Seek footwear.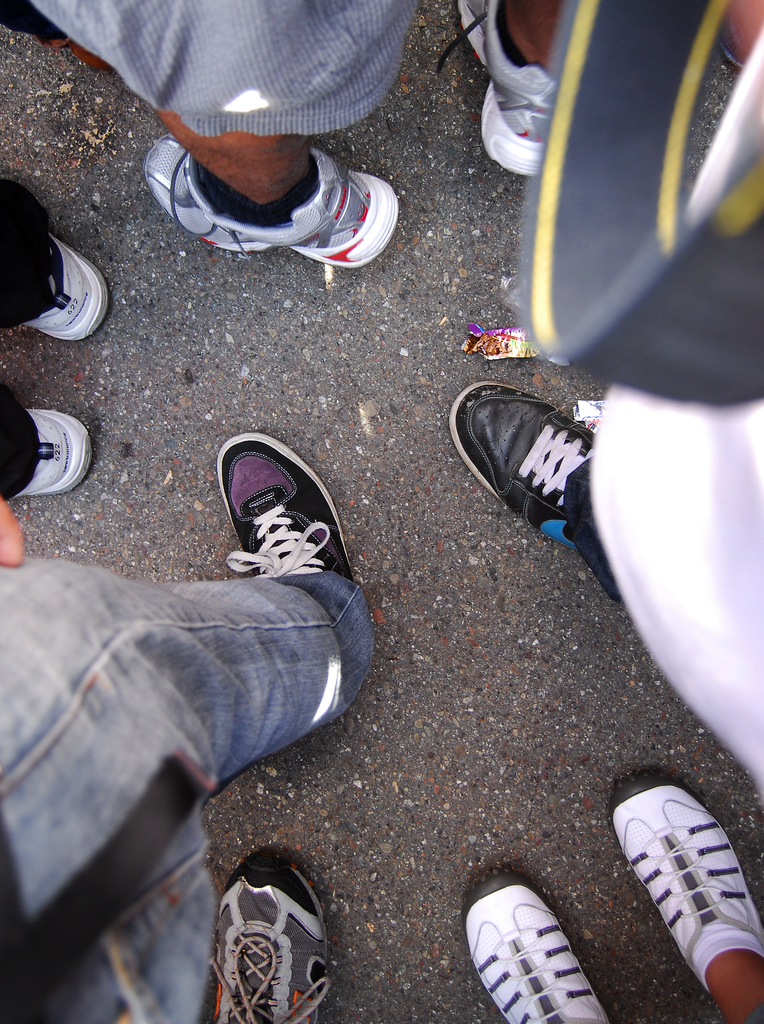
(443, 382, 589, 554).
